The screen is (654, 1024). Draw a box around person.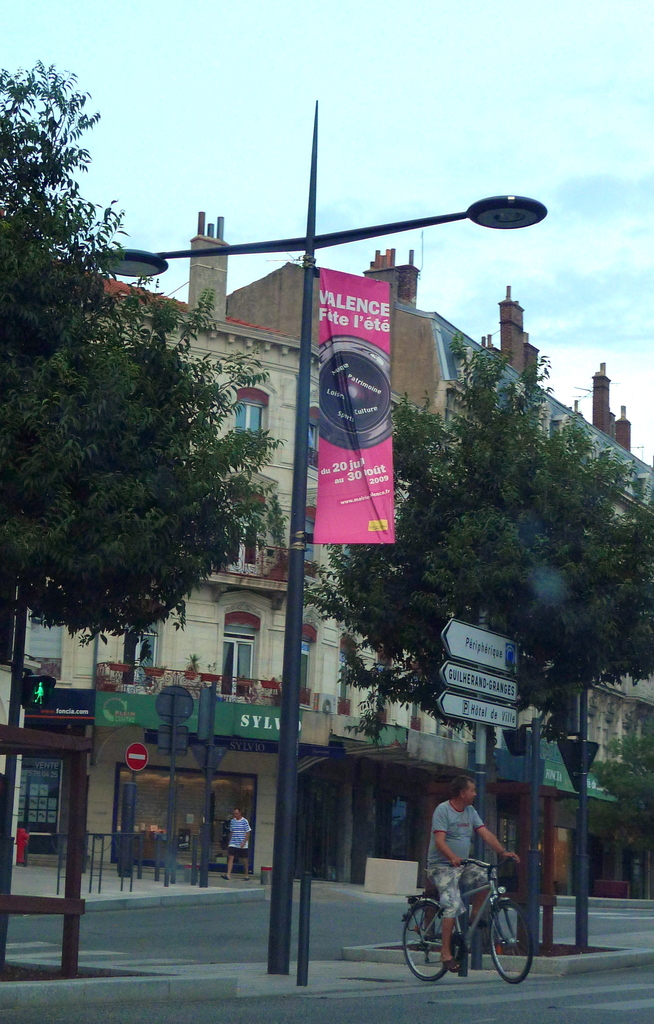
(x1=420, y1=780, x2=529, y2=968).
